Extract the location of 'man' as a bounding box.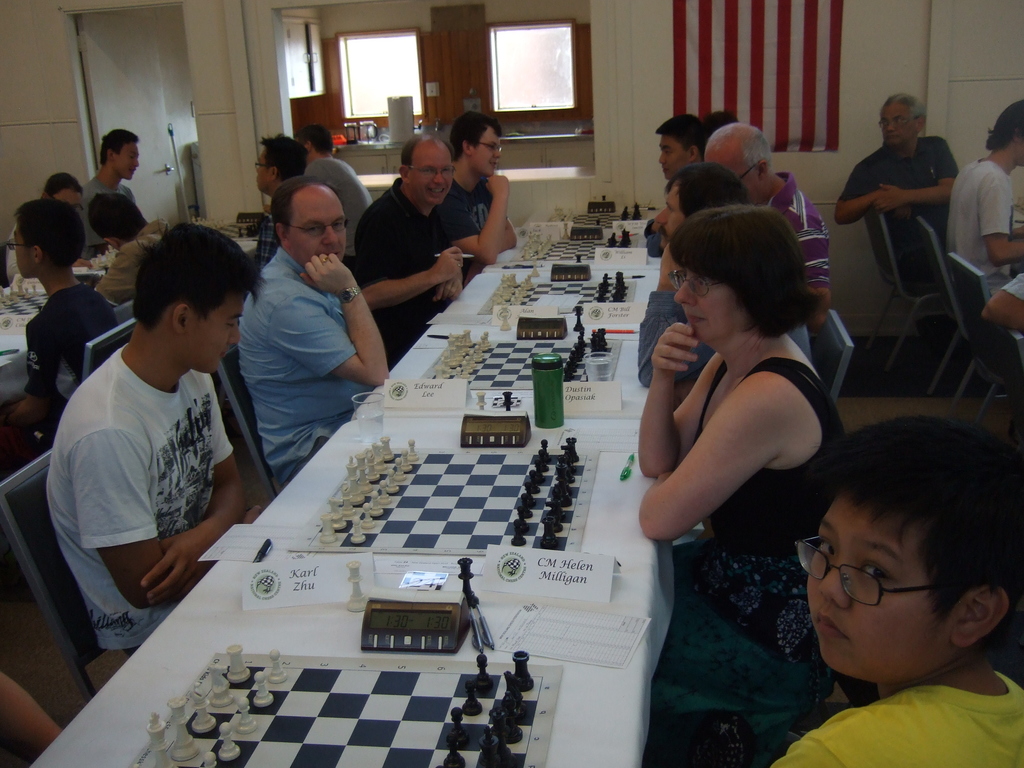
(452, 106, 529, 274).
